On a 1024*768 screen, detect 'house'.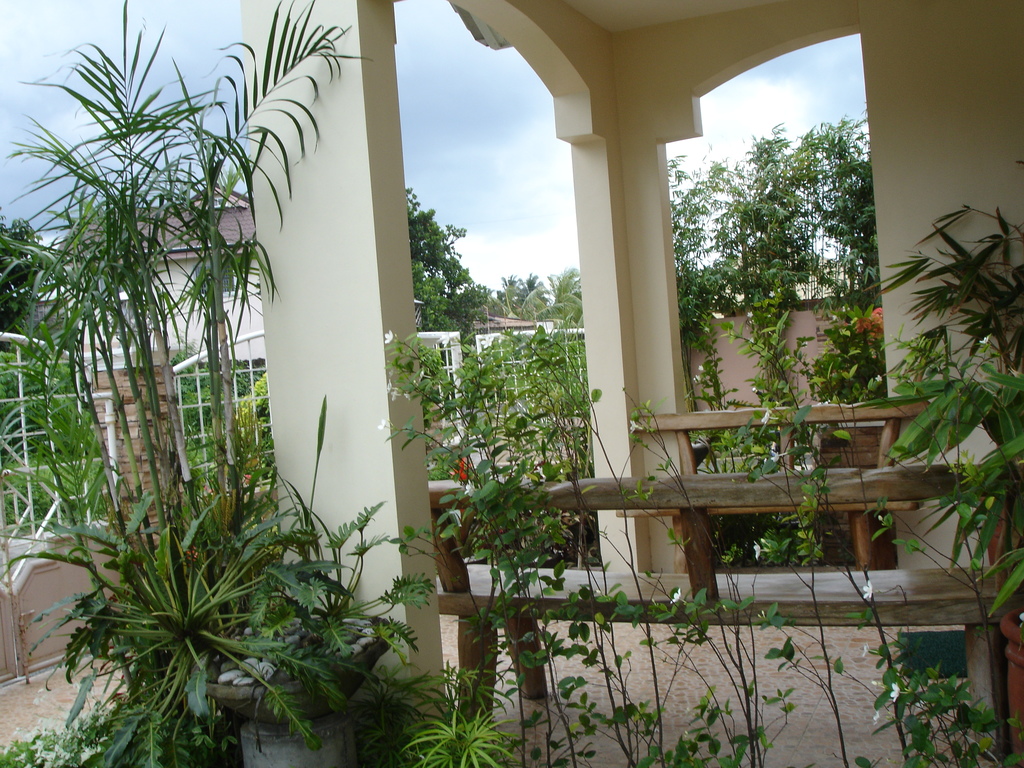
region(81, 195, 317, 419).
